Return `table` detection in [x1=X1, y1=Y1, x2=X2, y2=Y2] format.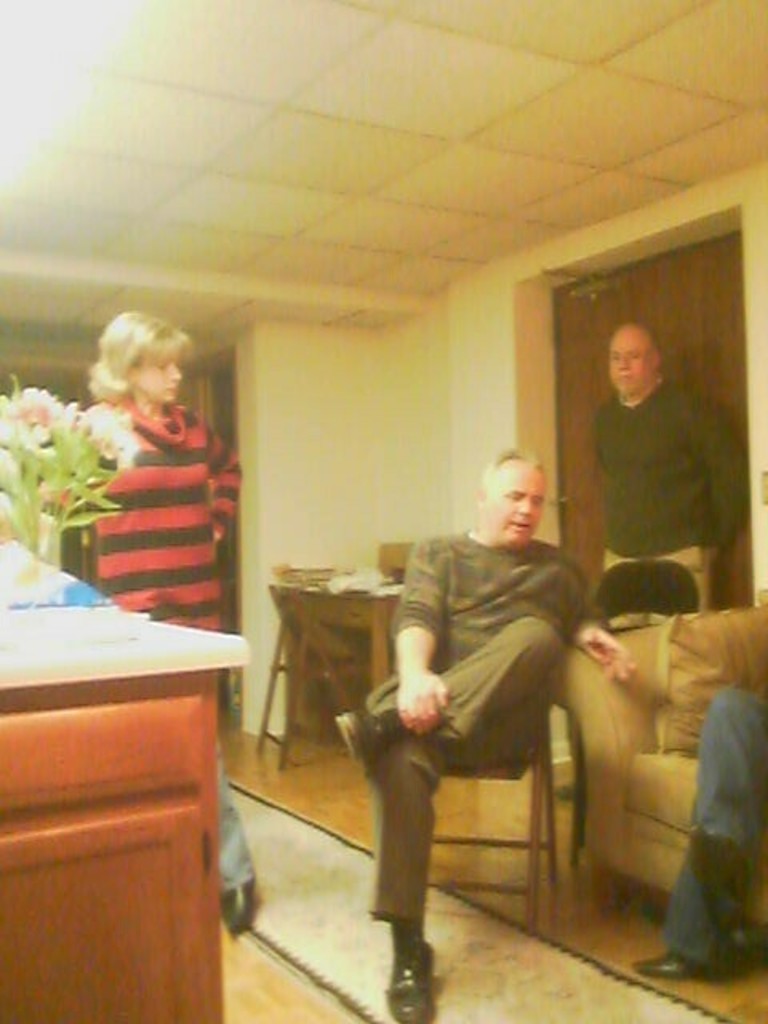
[x1=280, y1=560, x2=414, y2=701].
